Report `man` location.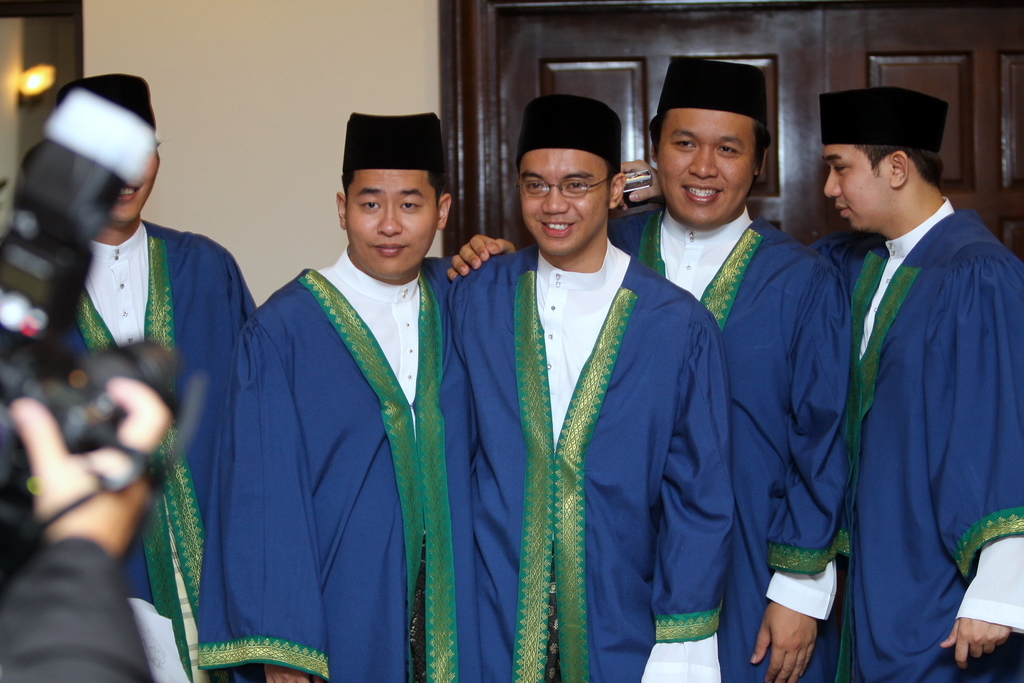
Report: rect(200, 106, 459, 682).
